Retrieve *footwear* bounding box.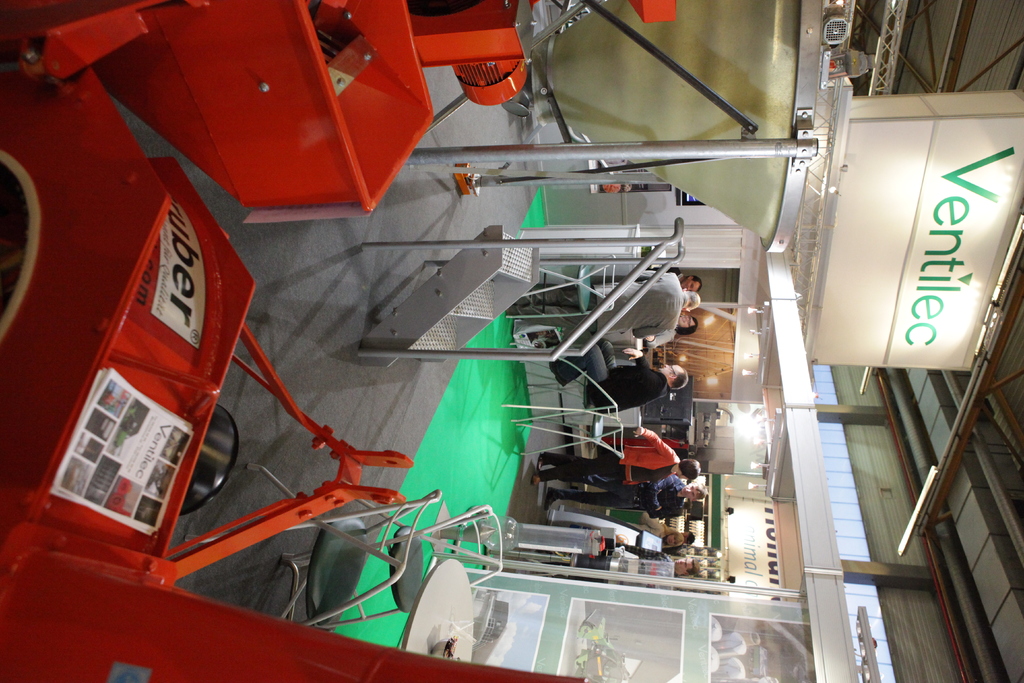
Bounding box: (left=544, top=478, right=557, bottom=508).
